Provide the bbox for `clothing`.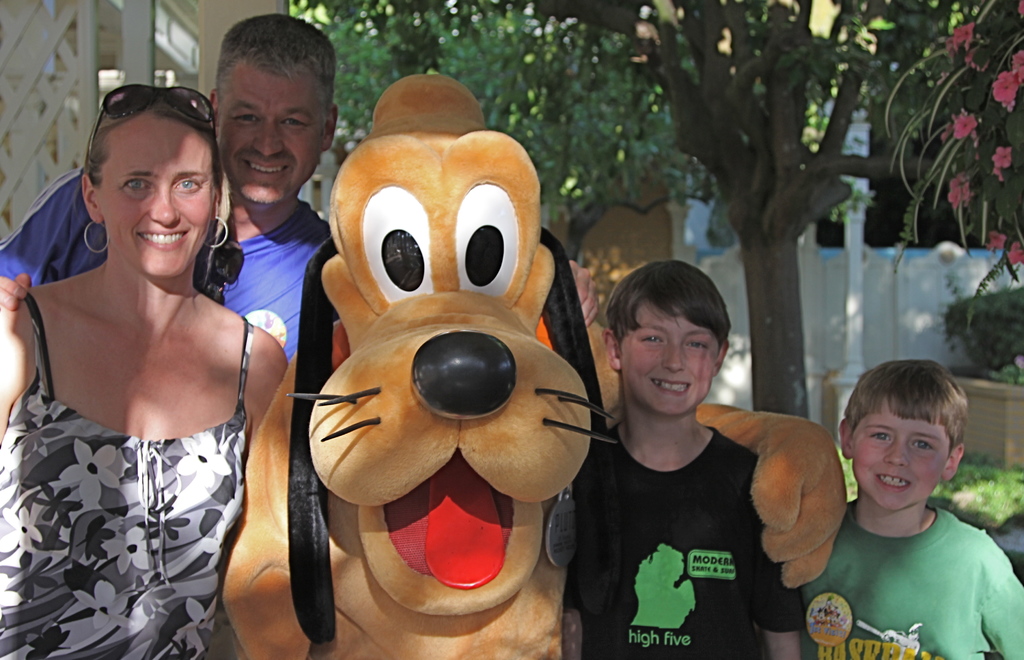
(804,475,1022,652).
